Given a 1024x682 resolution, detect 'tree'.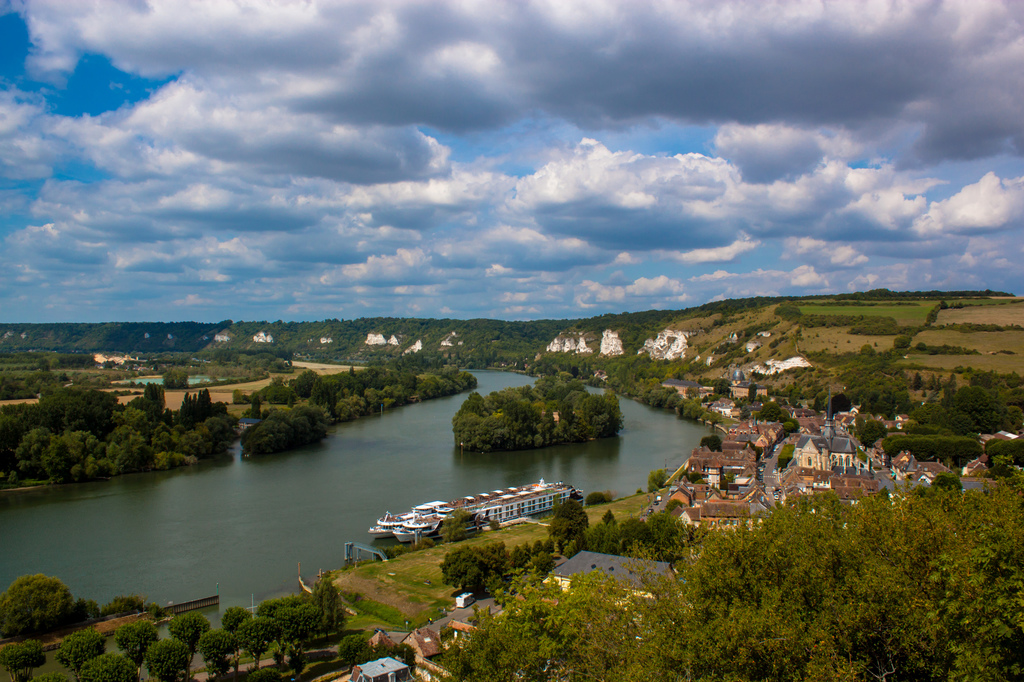
region(385, 640, 420, 679).
